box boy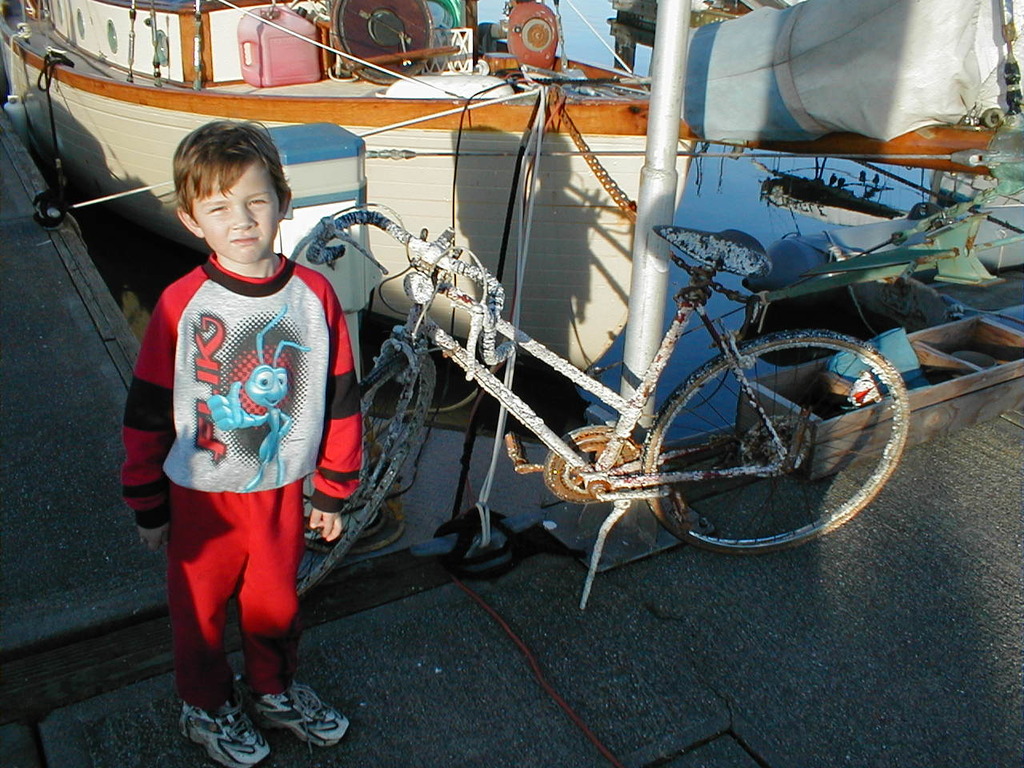
select_region(124, 139, 342, 733)
